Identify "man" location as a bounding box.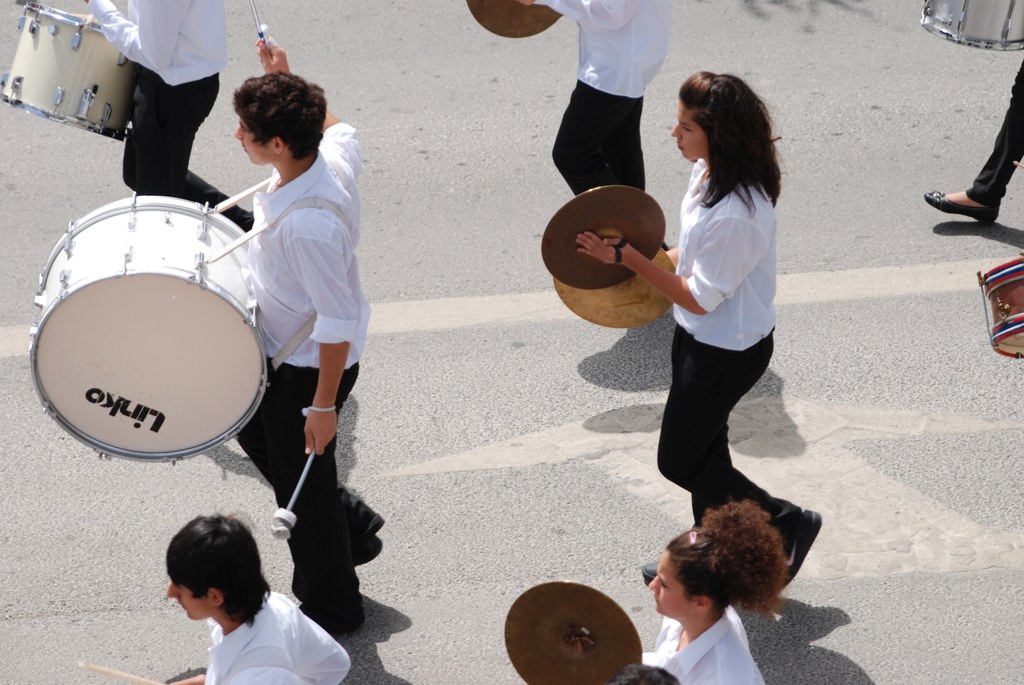
{"x1": 232, "y1": 37, "x2": 380, "y2": 638}.
